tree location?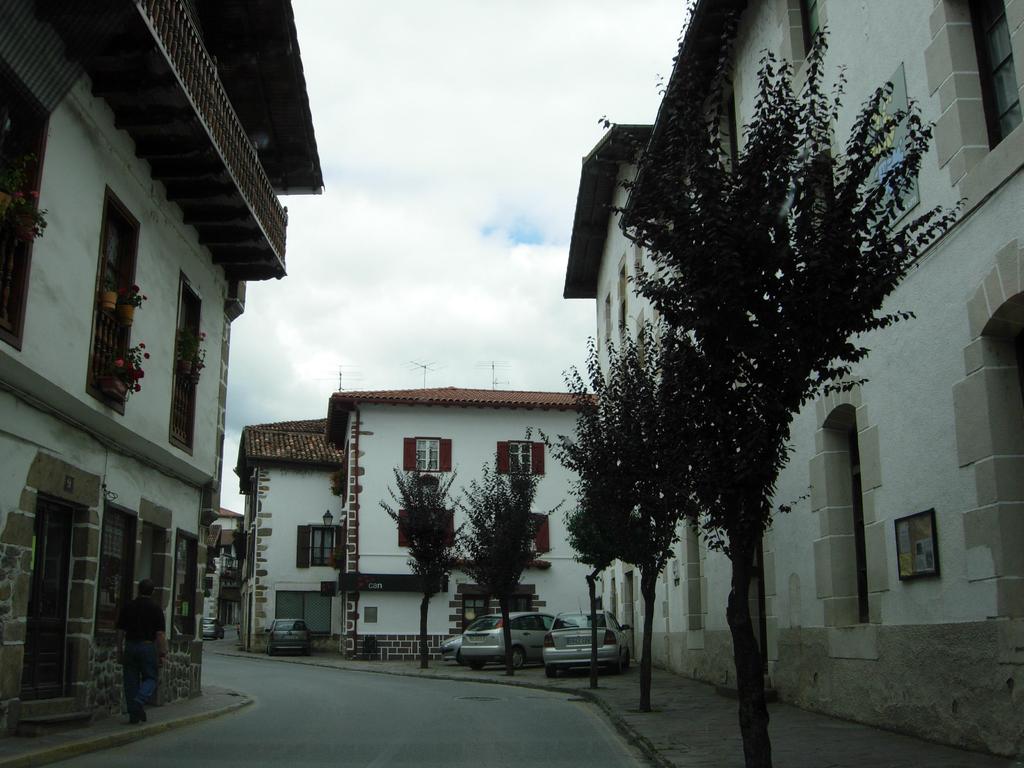
<region>578, 0, 963, 767</region>
